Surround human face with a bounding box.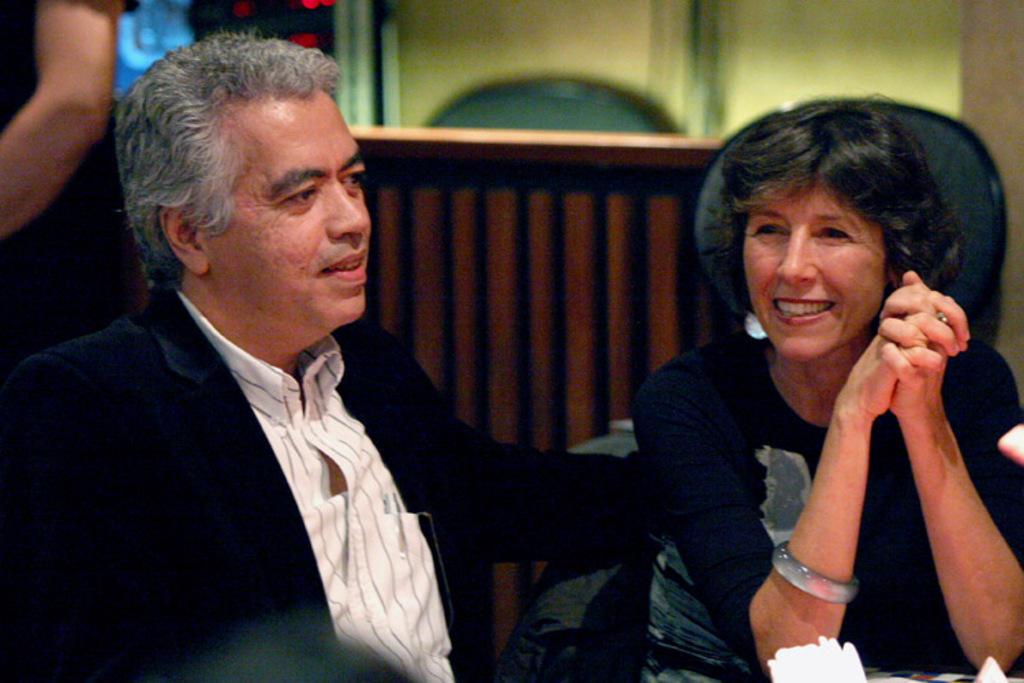
<bbox>218, 92, 377, 344</bbox>.
